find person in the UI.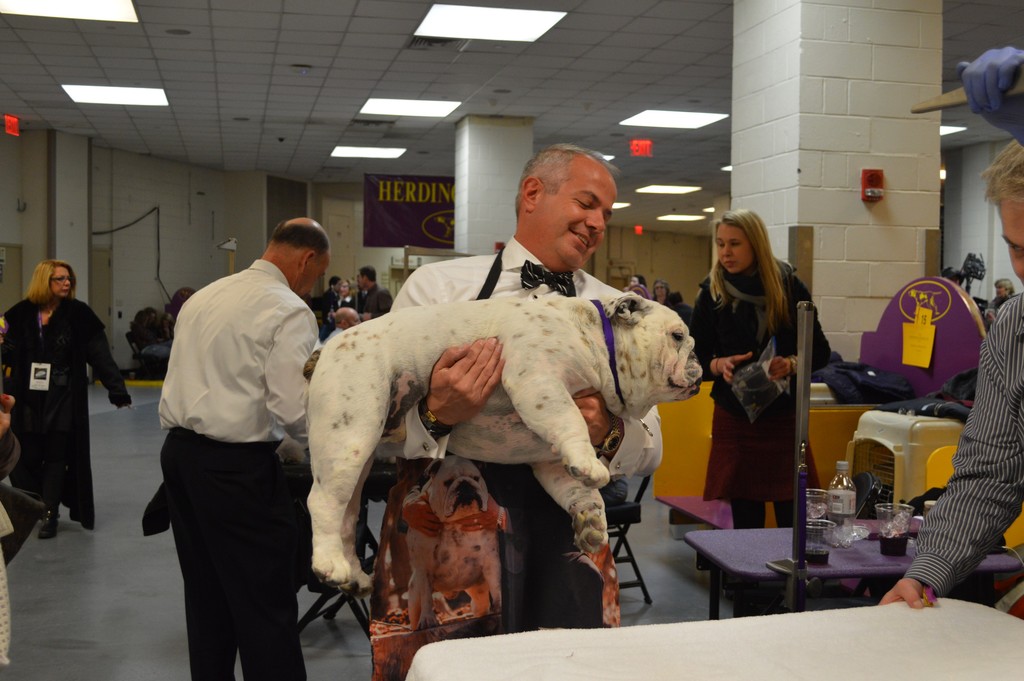
UI element at <box>324,309,361,342</box>.
